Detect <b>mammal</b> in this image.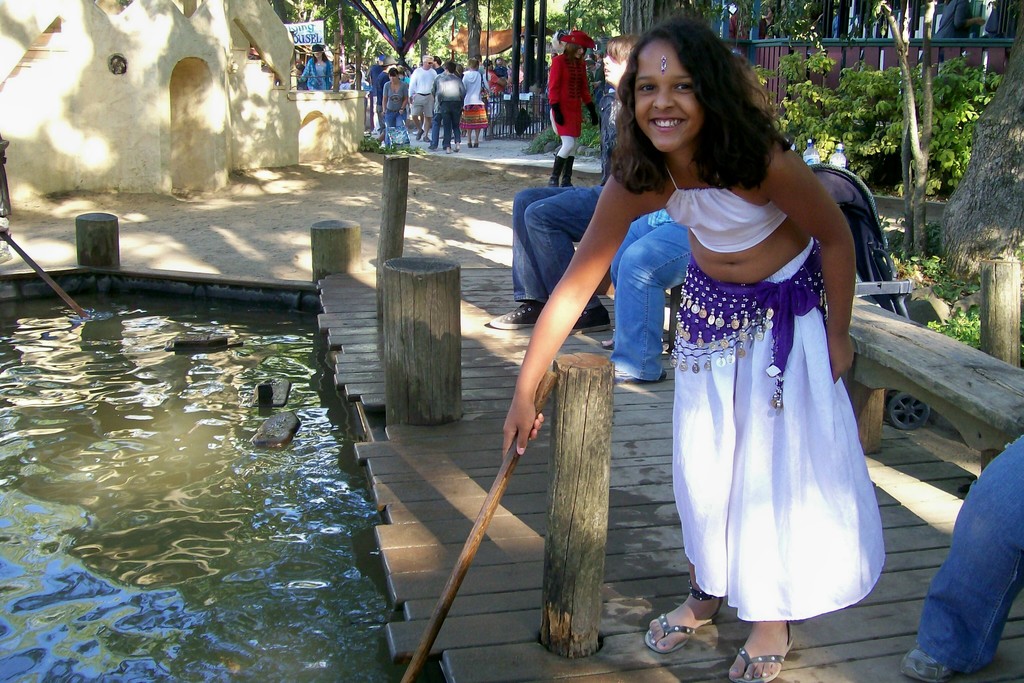
Detection: {"left": 899, "top": 425, "right": 1023, "bottom": 682}.
